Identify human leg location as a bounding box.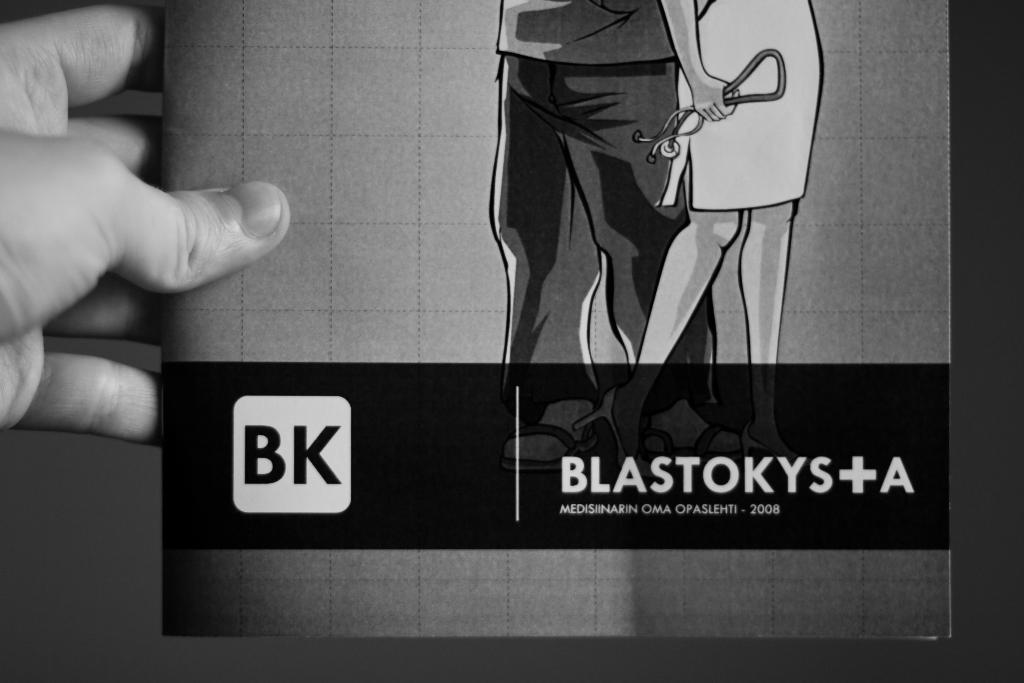
box(485, 47, 522, 422).
